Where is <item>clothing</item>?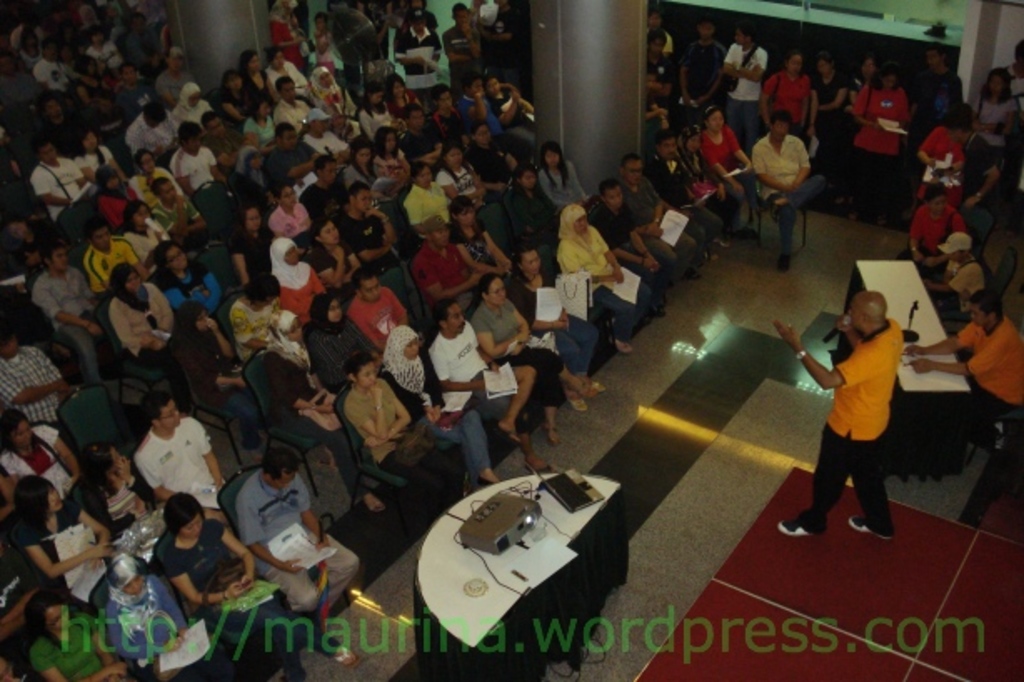
pyautogui.locateOnScreen(170, 258, 220, 312).
